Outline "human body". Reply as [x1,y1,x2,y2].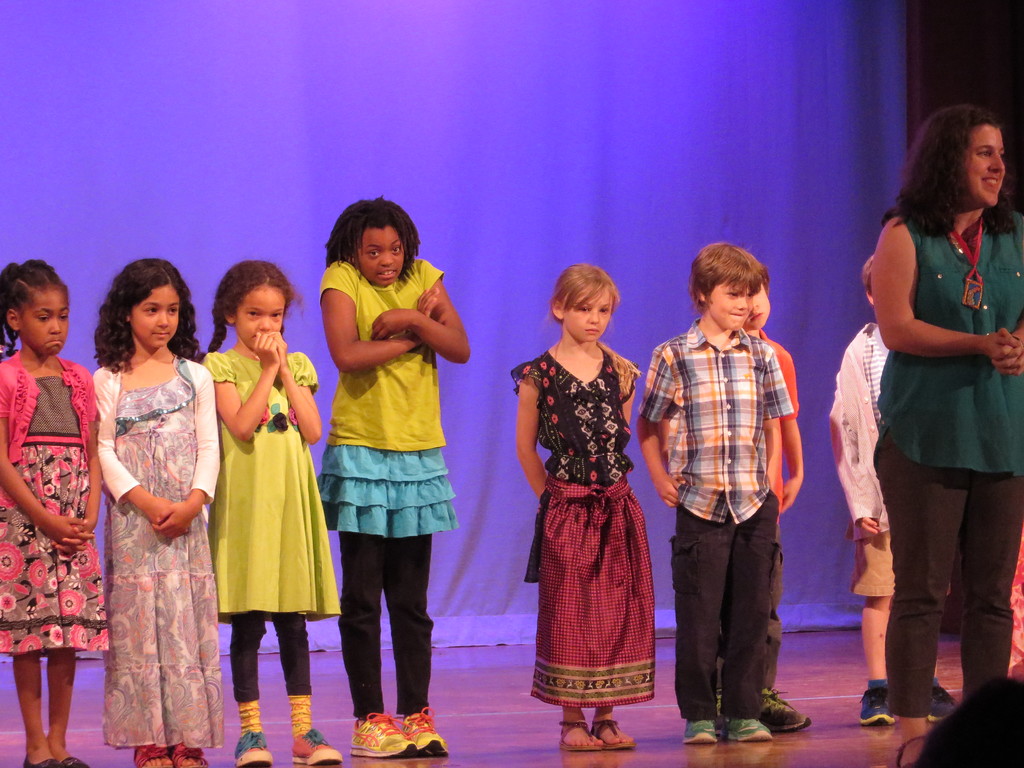
[0,261,92,767].
